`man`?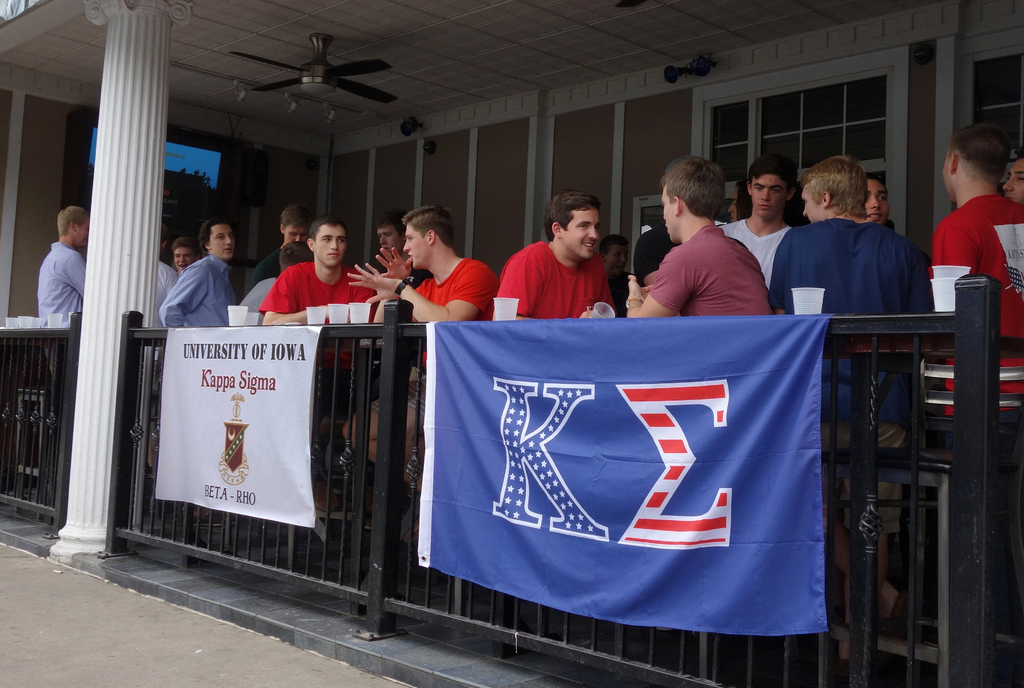
crop(358, 206, 436, 342)
